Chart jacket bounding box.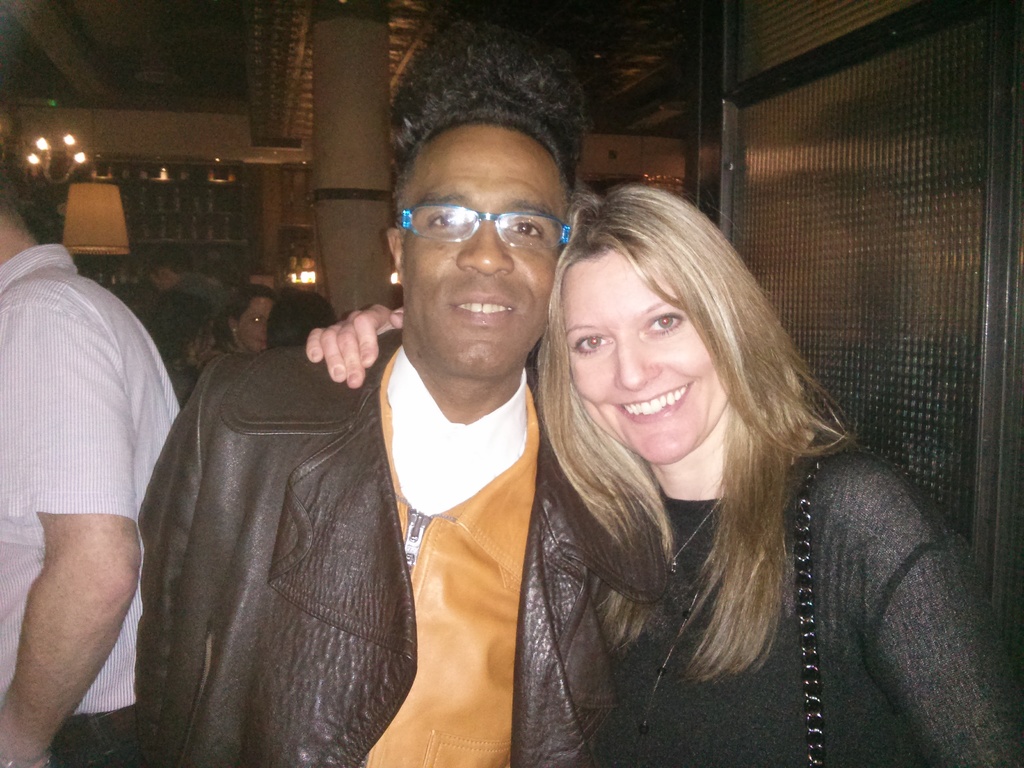
Charted: region(100, 166, 600, 756).
